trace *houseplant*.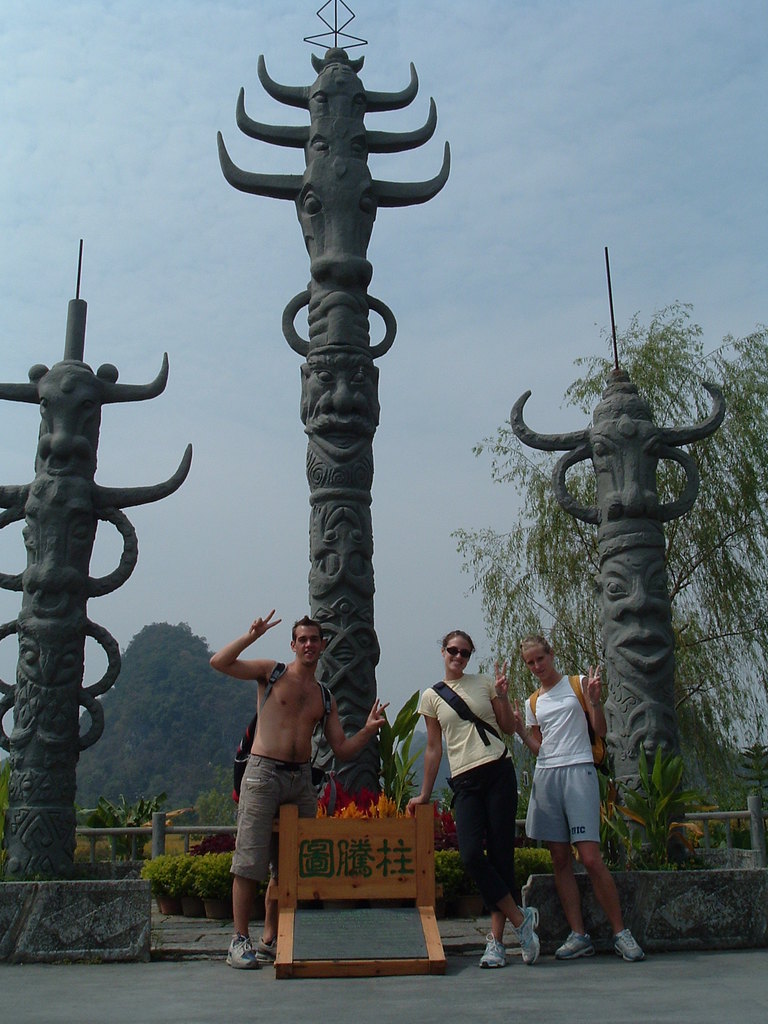
Traced to [left=319, top=781, right=408, bottom=820].
